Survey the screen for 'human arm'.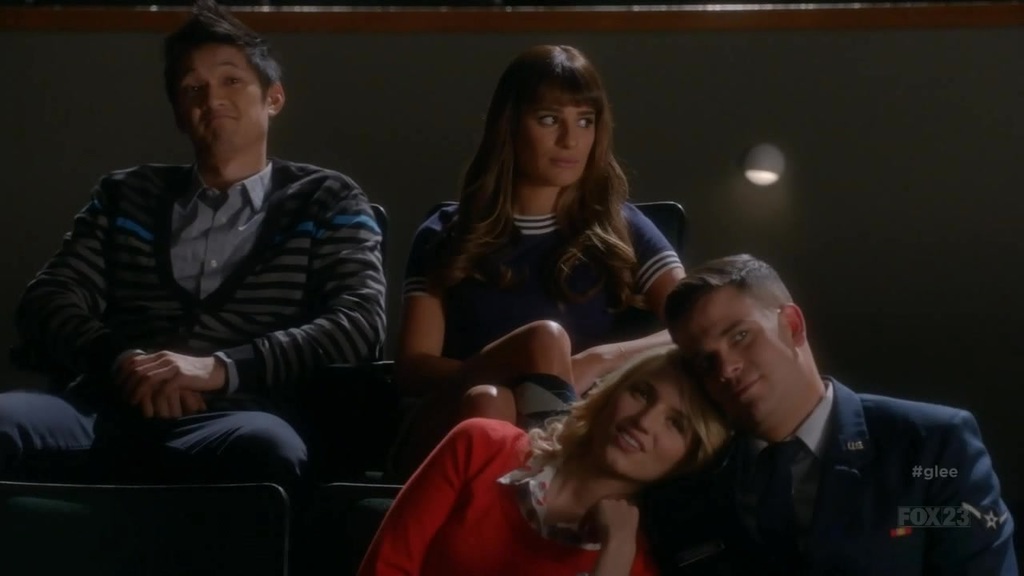
Survey found: locate(120, 174, 384, 416).
